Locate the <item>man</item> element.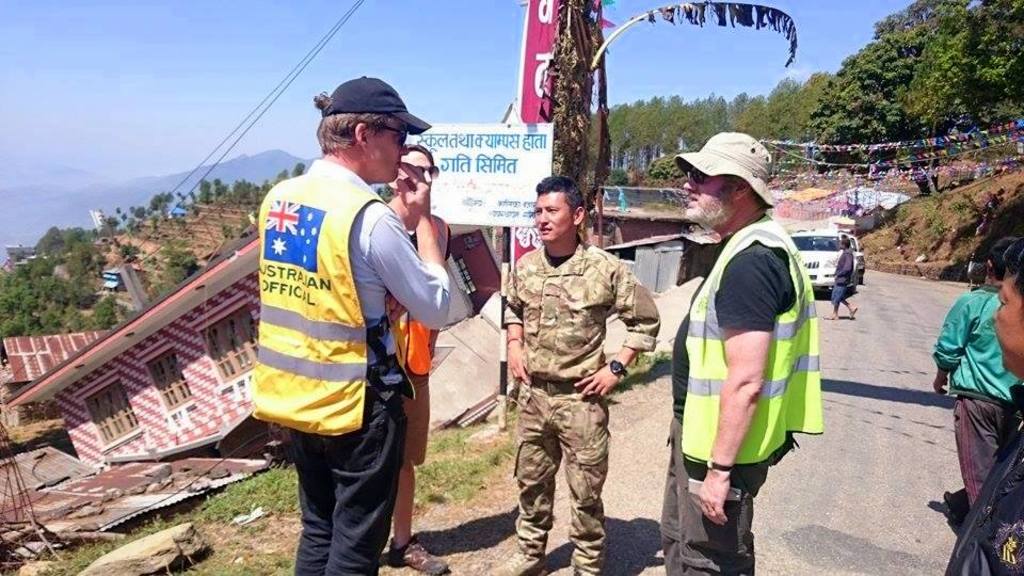
Element bbox: Rect(499, 176, 658, 575).
